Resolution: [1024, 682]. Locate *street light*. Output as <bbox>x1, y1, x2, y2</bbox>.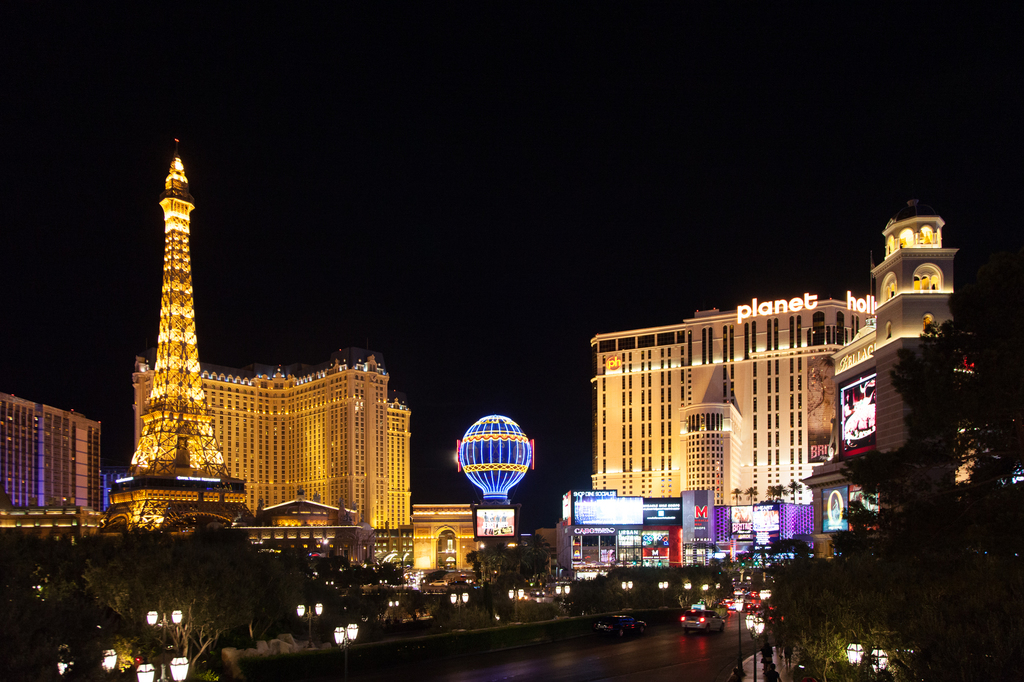
<bbox>659, 577, 672, 603</bbox>.
